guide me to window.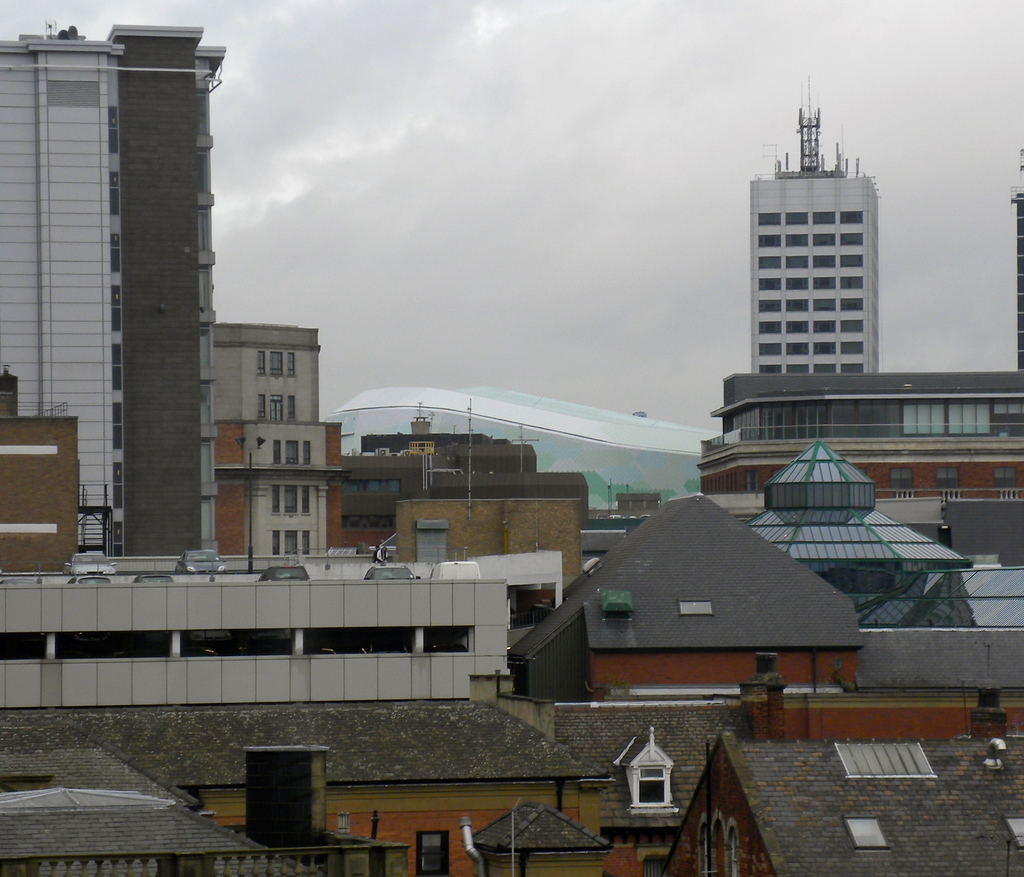
Guidance: box=[839, 743, 938, 780].
